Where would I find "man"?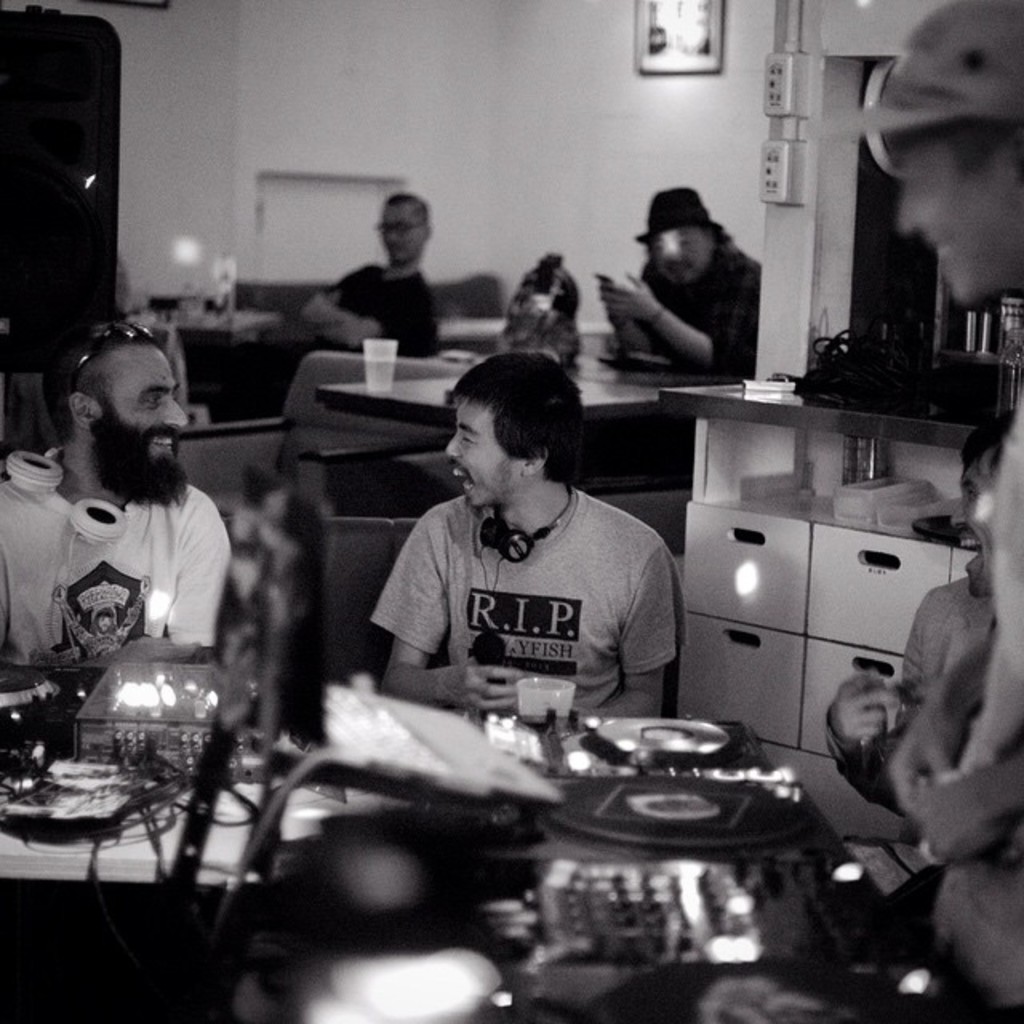
At [left=0, top=323, right=224, bottom=670].
